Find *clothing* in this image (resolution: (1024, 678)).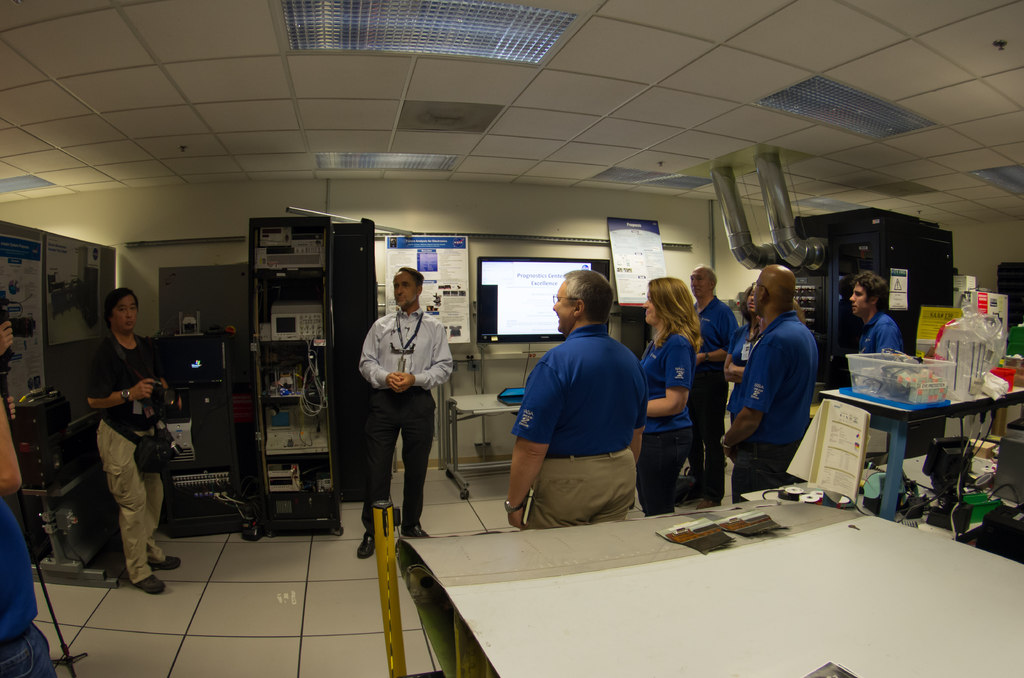
501, 302, 645, 519.
